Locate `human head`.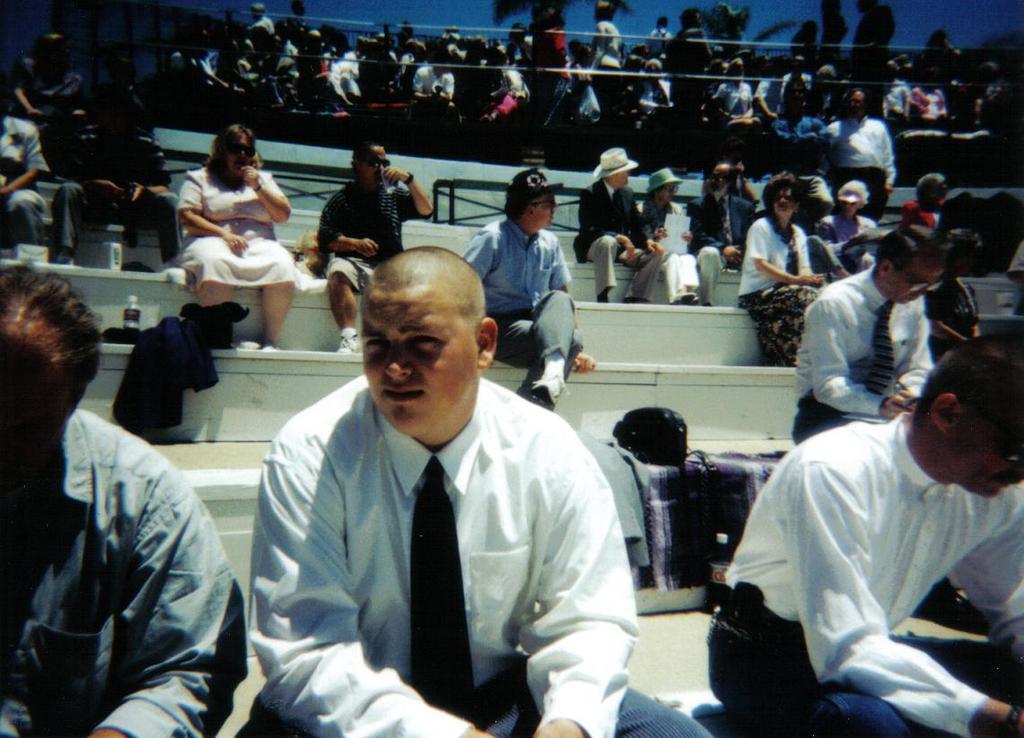
Bounding box: (x1=36, y1=33, x2=56, y2=66).
